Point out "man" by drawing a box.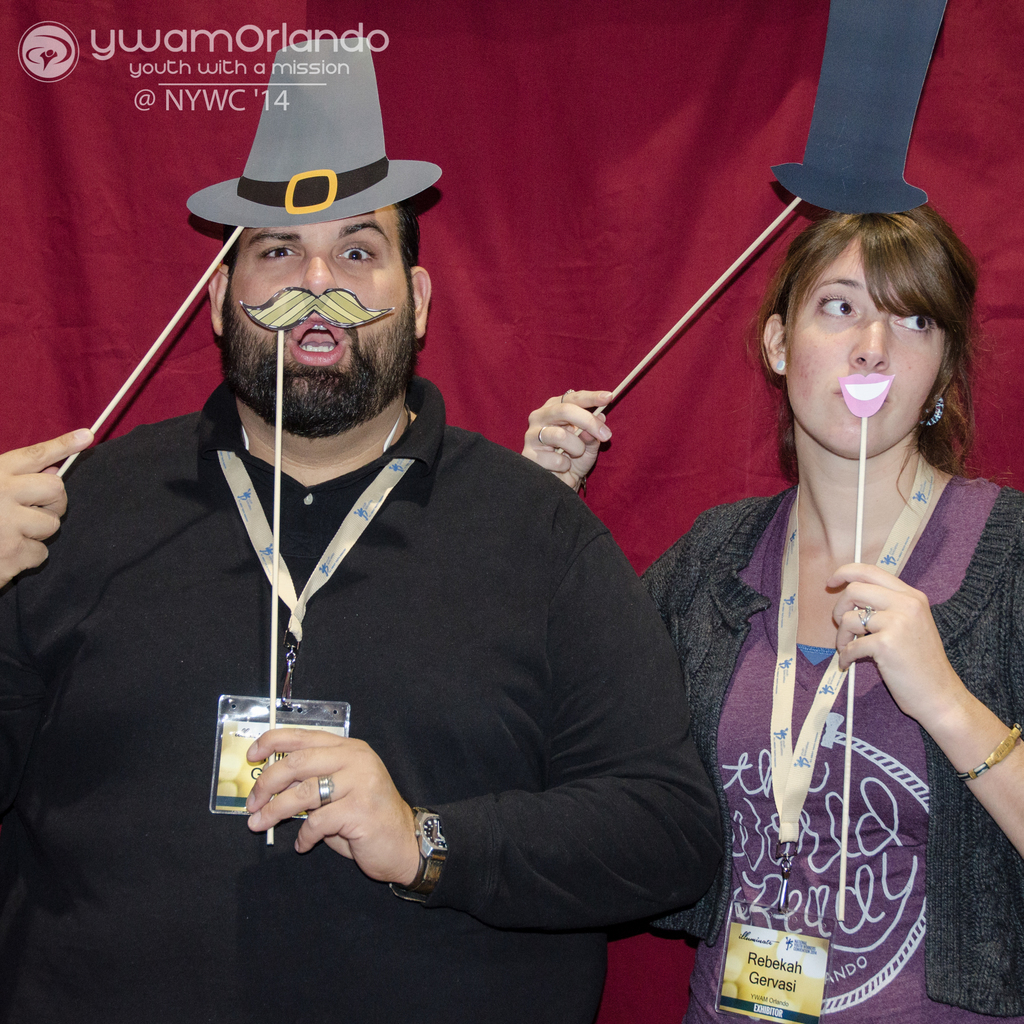
<bbox>0, 44, 727, 1023</bbox>.
